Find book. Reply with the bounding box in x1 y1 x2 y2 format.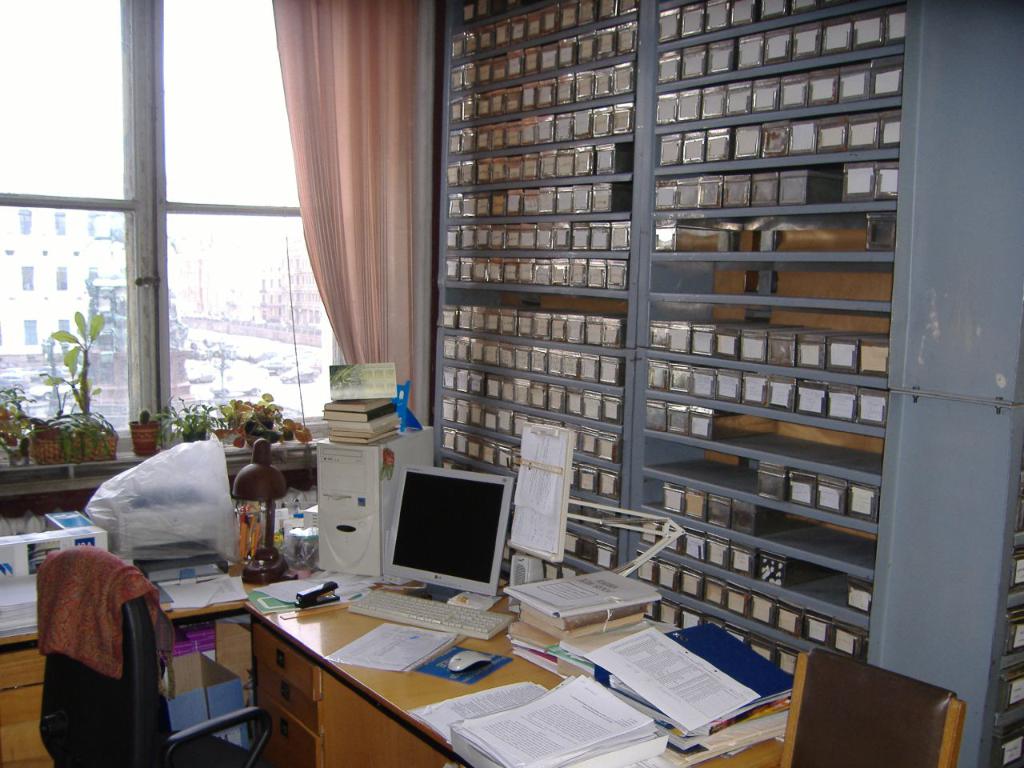
448 675 670 767.
